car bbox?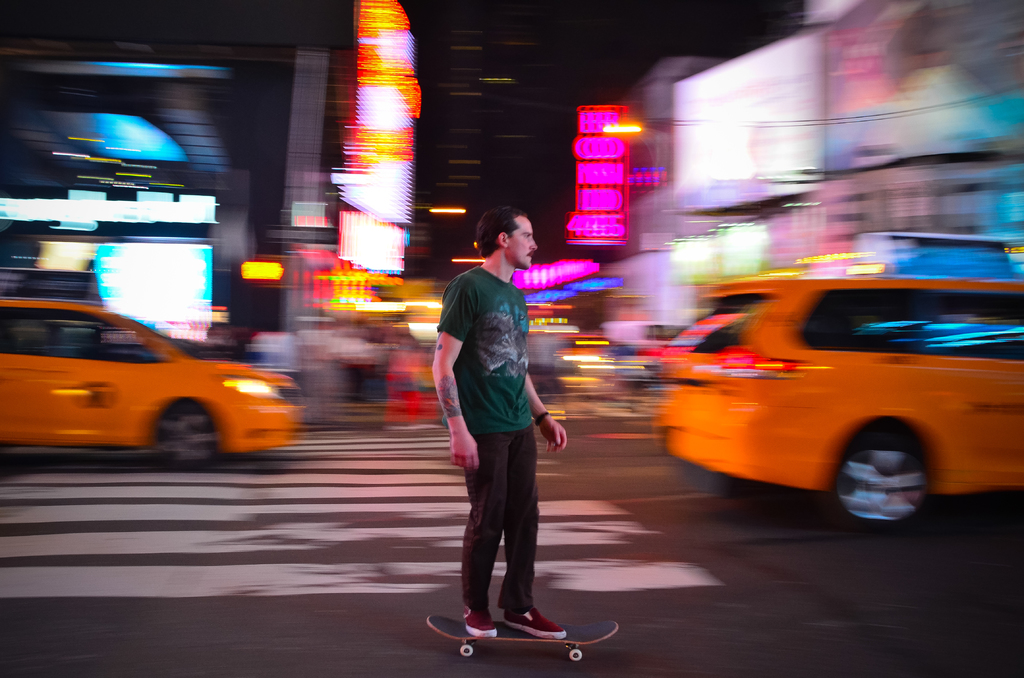
region(648, 273, 1023, 535)
